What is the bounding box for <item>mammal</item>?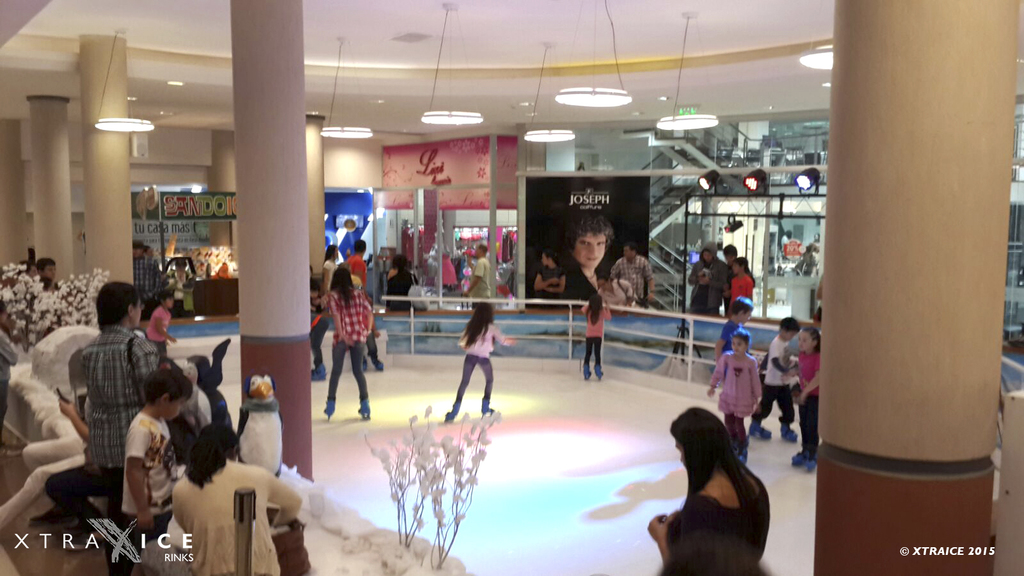
<region>437, 301, 520, 419</region>.
